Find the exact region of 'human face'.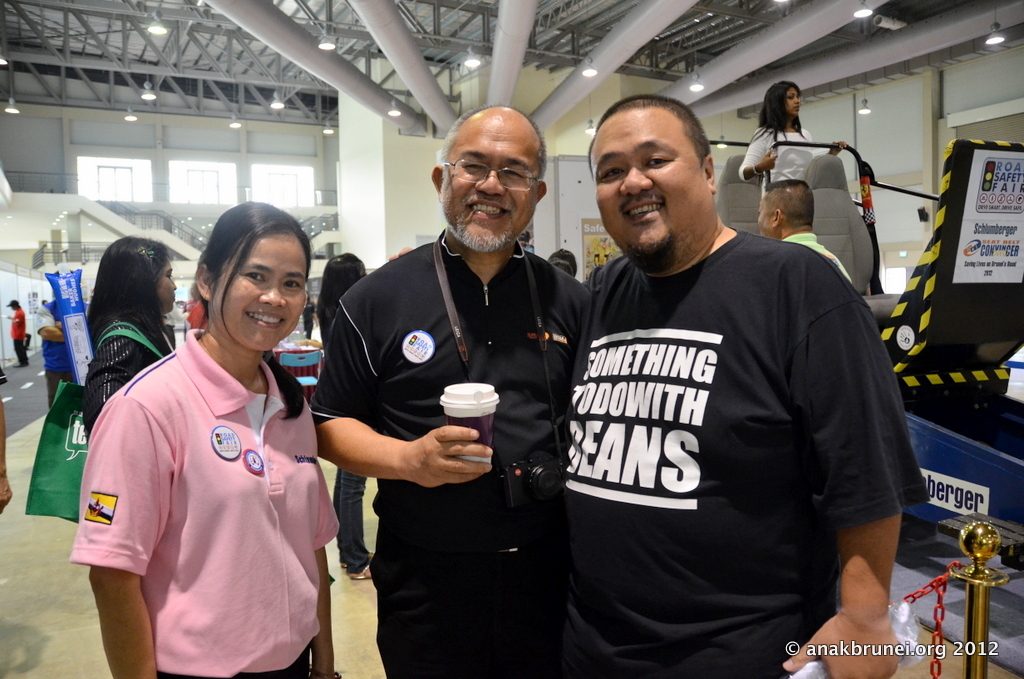
Exact region: 154,263,182,308.
